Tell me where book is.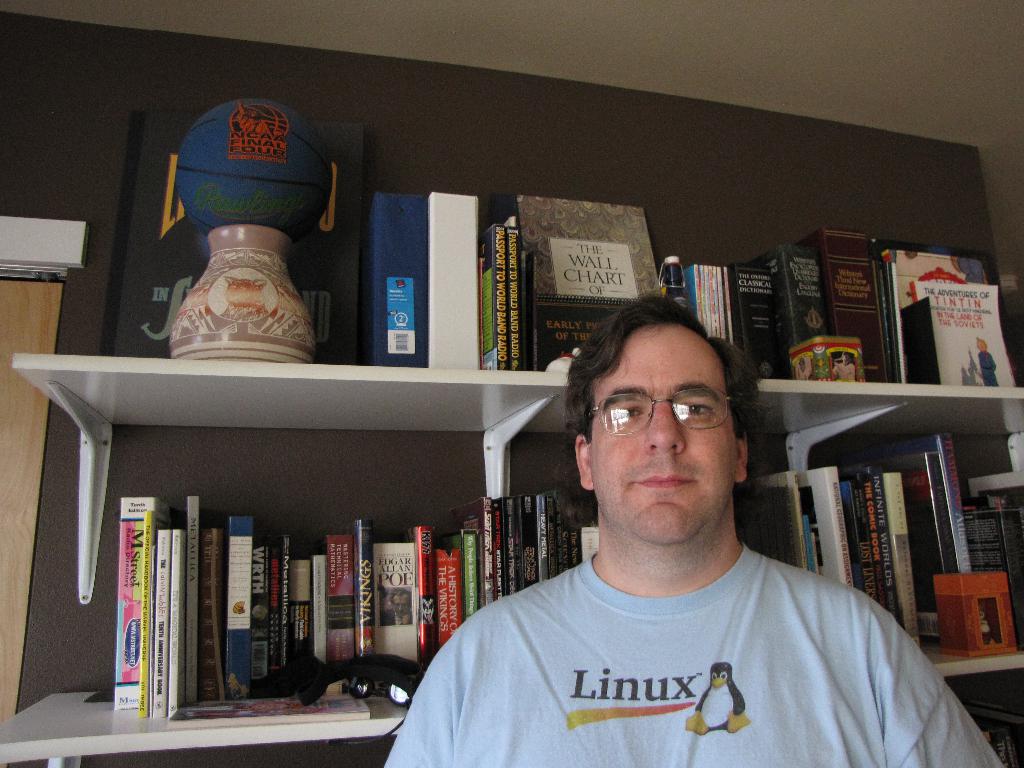
book is at 362/195/436/378.
